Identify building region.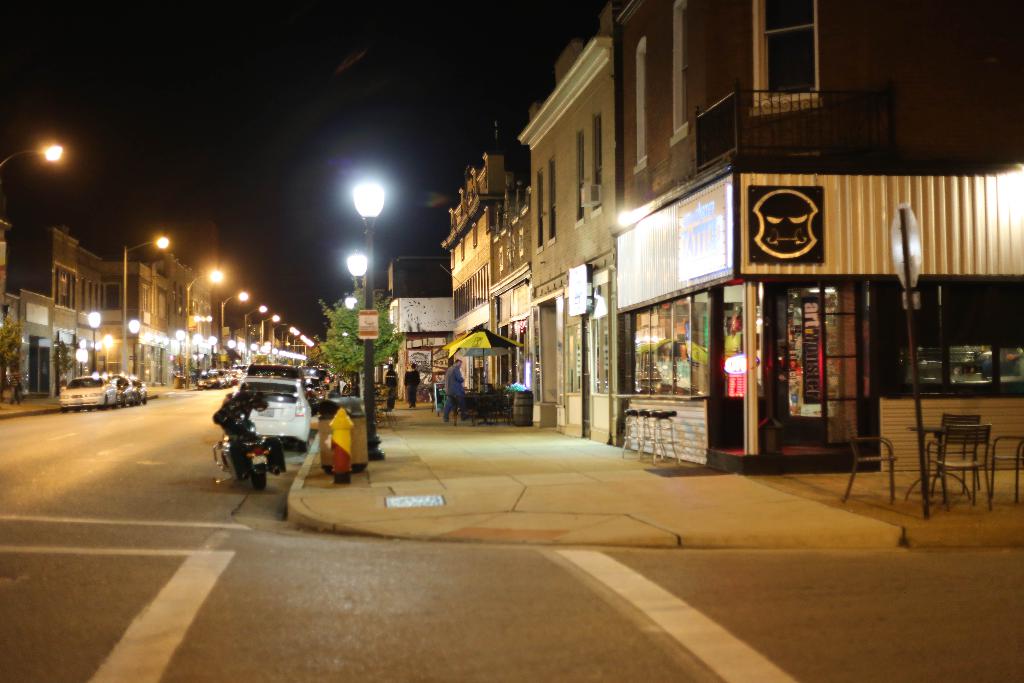
Region: pyautogui.locateOnScreen(387, 252, 455, 398).
